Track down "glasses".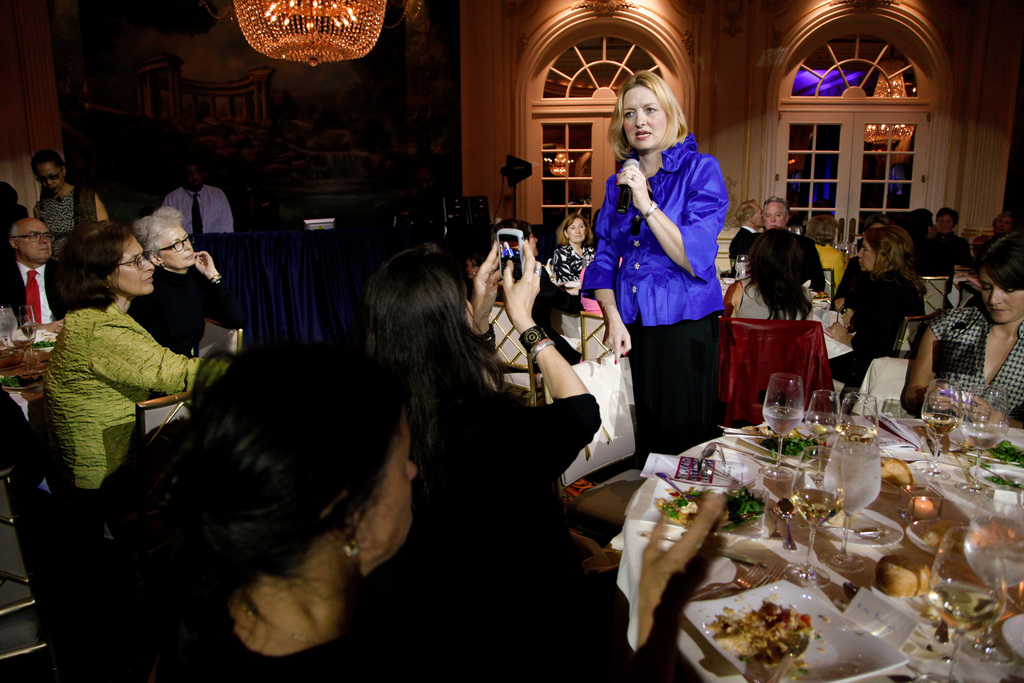
Tracked to bbox=[38, 172, 65, 181].
